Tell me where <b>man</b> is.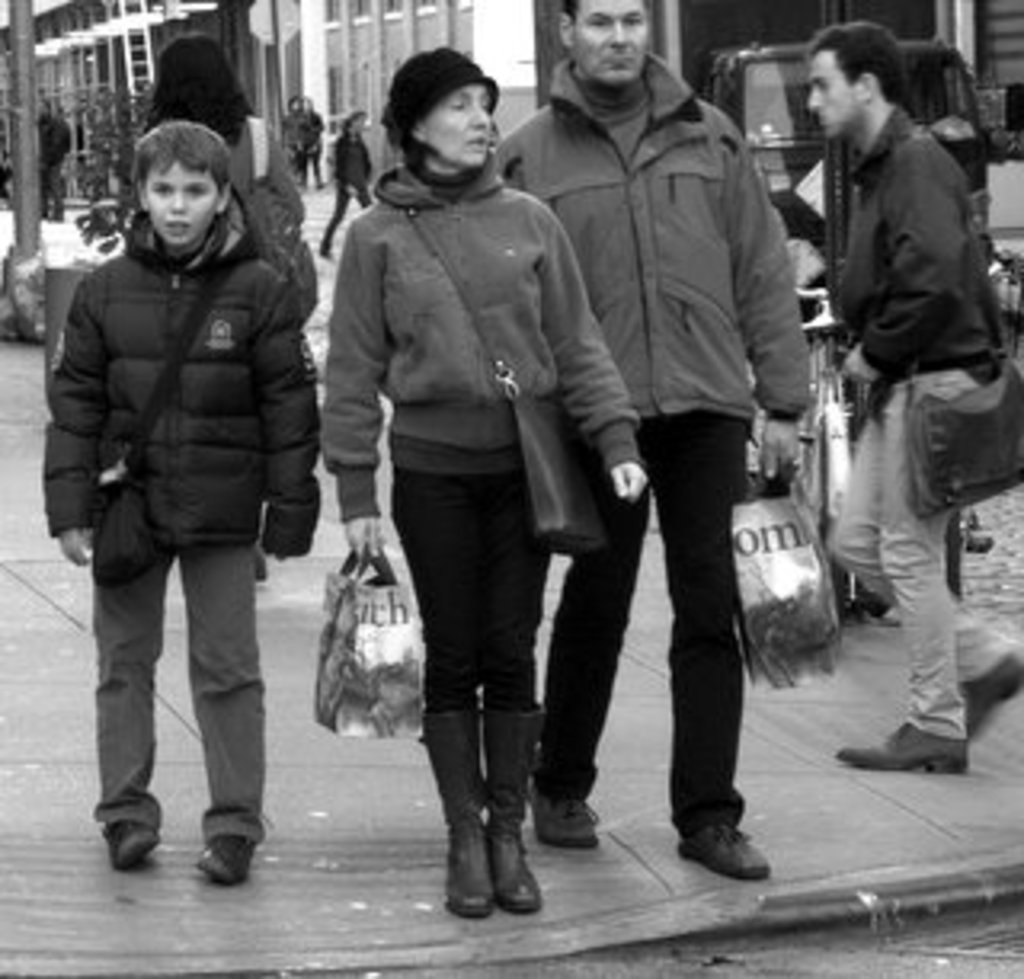
<b>man</b> is at locate(493, 0, 816, 883).
